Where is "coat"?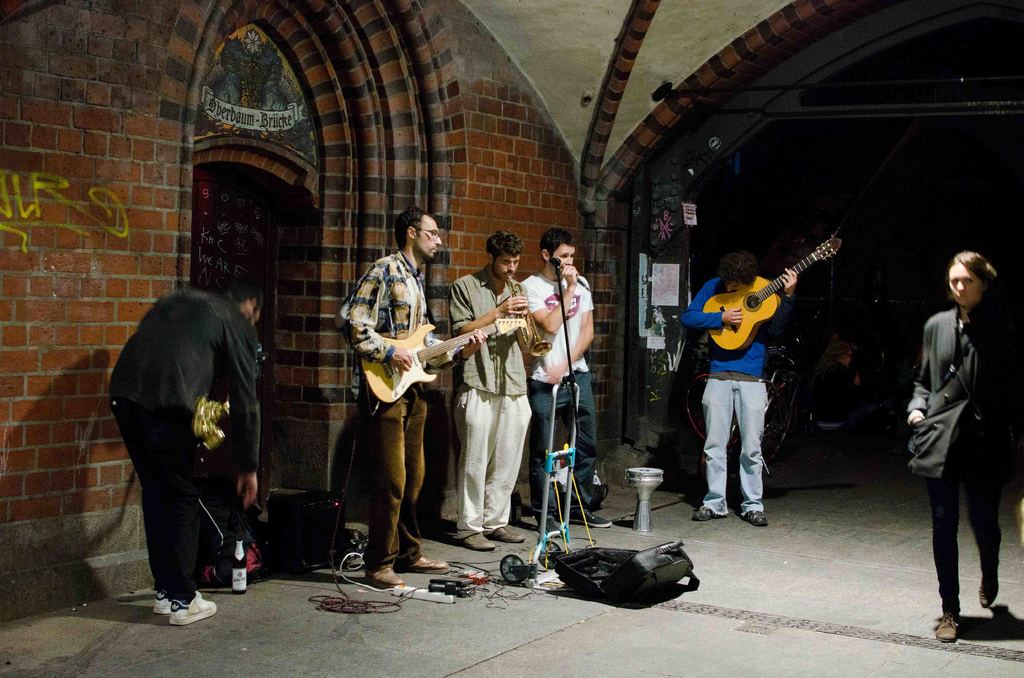
locate(909, 312, 1016, 478).
